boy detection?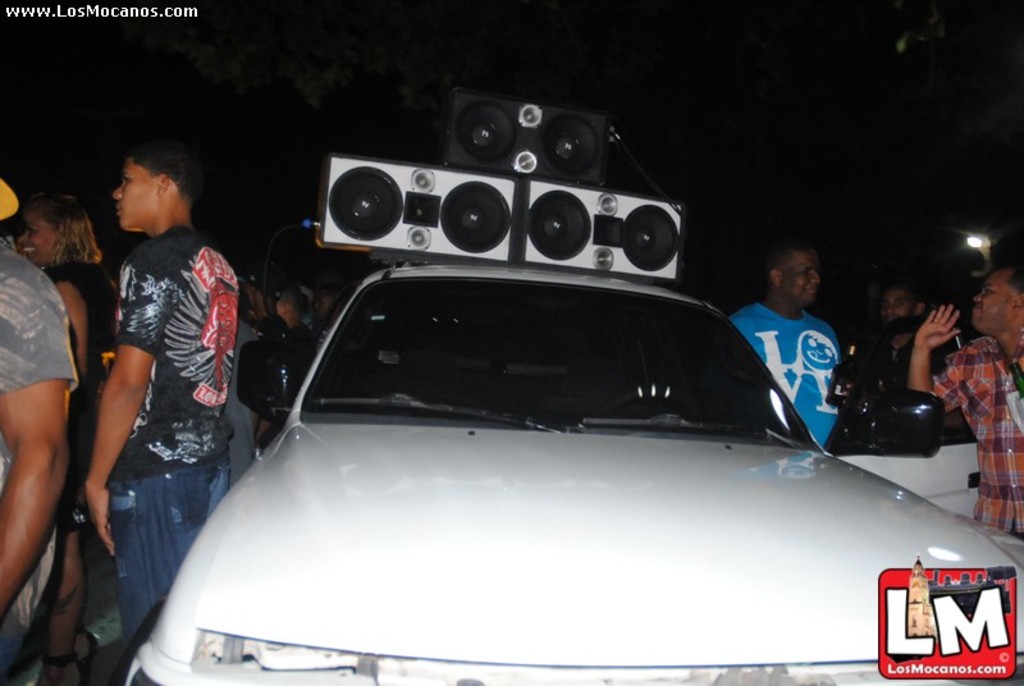
(260, 279, 314, 453)
